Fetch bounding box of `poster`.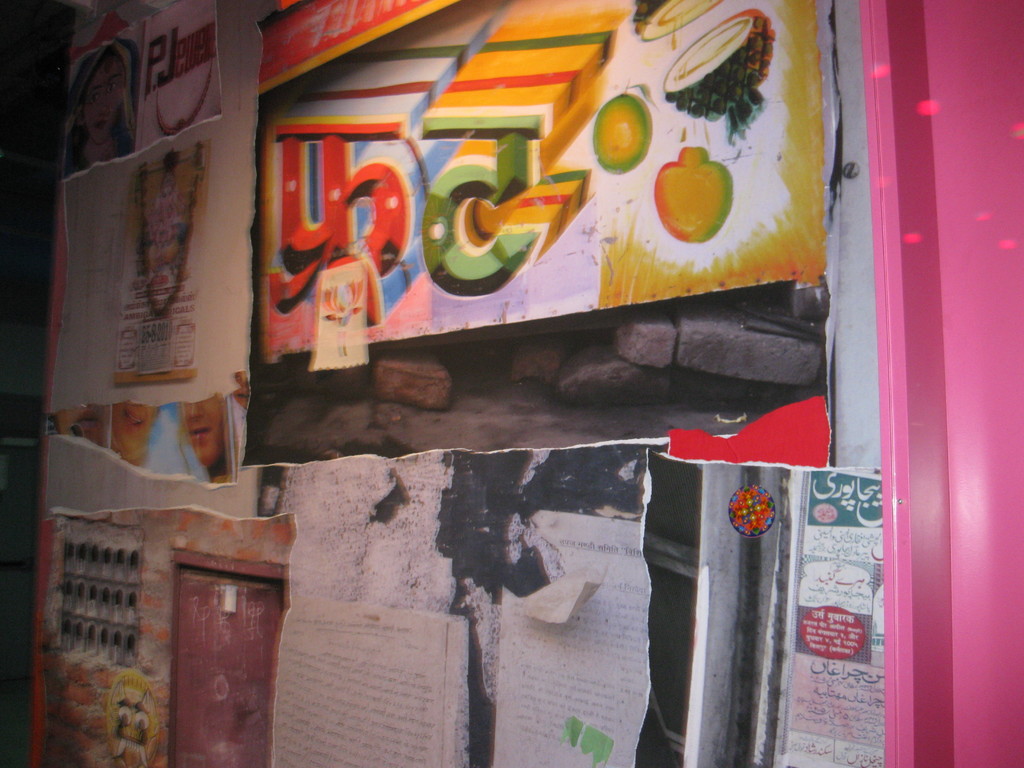
Bbox: l=490, t=508, r=649, b=767.
